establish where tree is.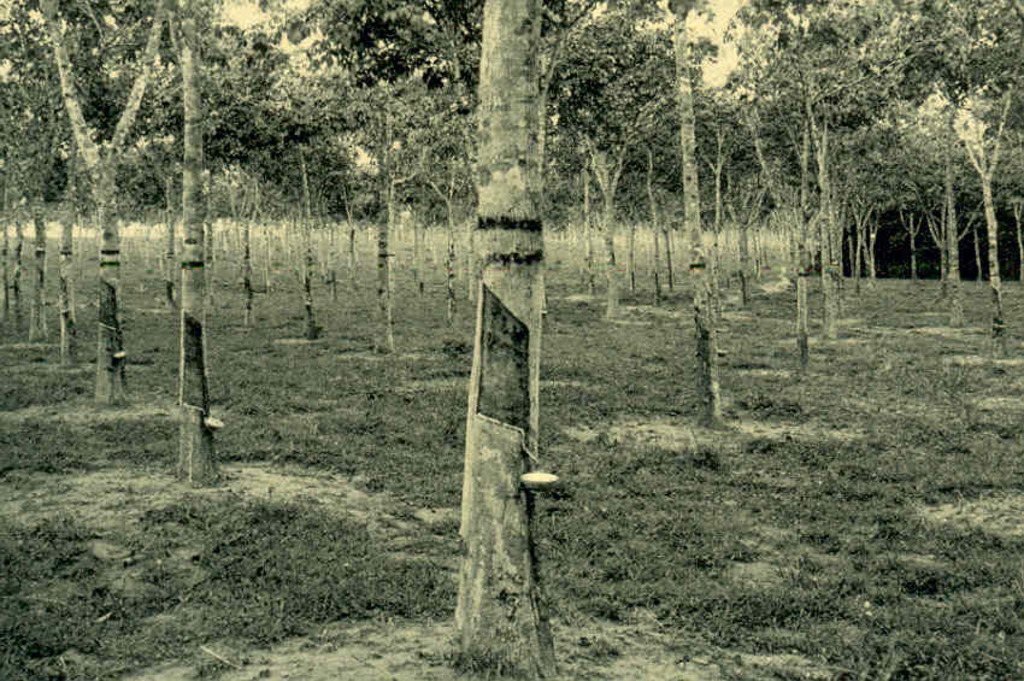
Established at Rect(745, 0, 864, 364).
